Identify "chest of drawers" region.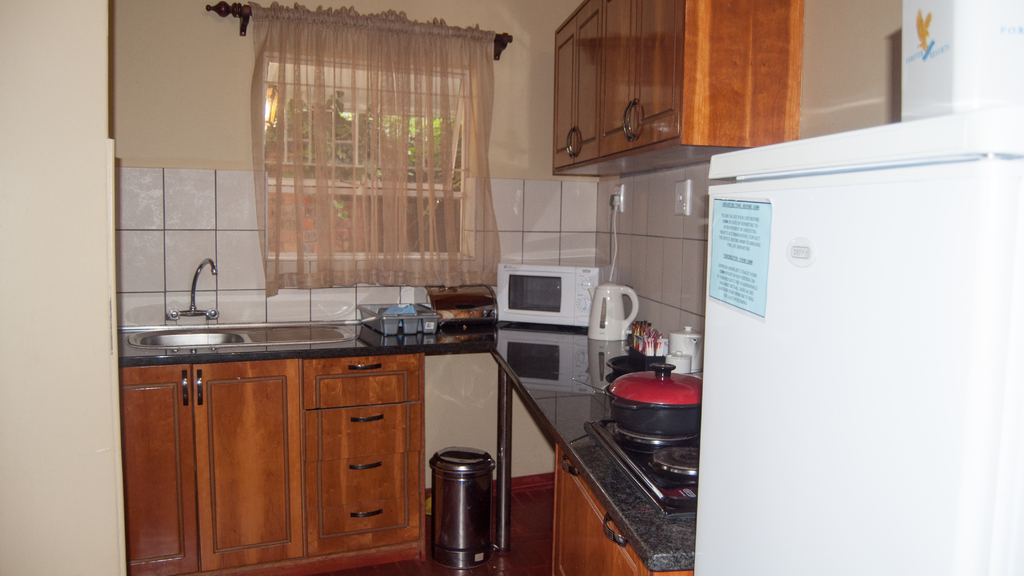
Region: (left=121, top=353, right=424, bottom=575).
